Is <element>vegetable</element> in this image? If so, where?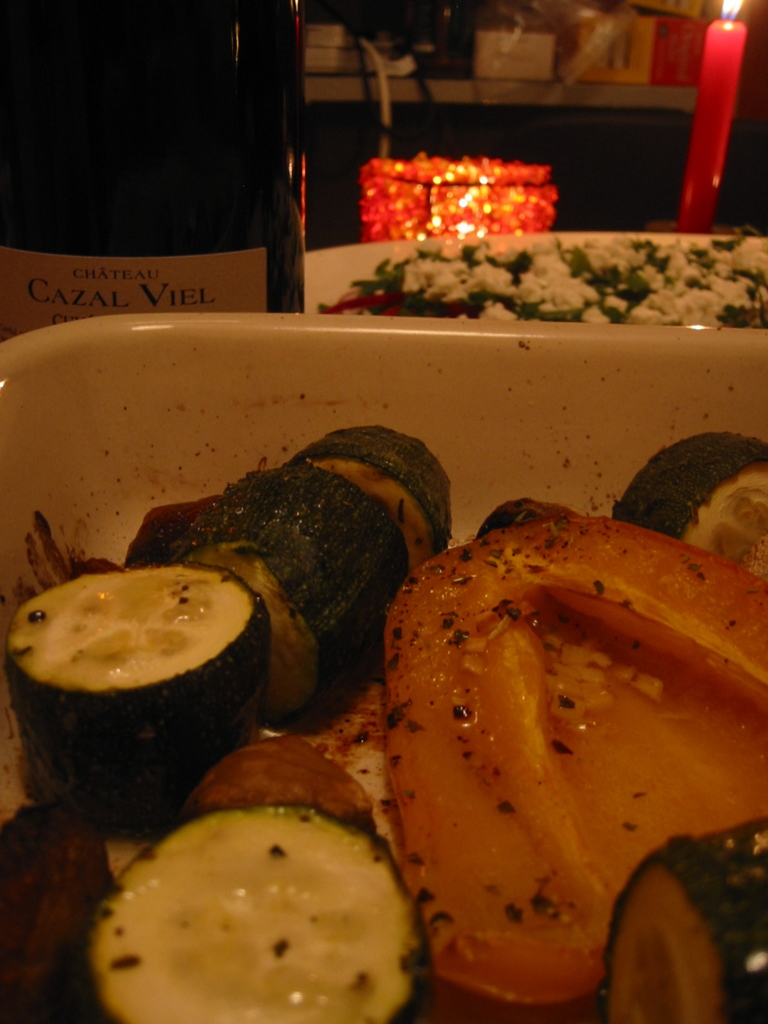
Yes, at 604:815:767:1023.
